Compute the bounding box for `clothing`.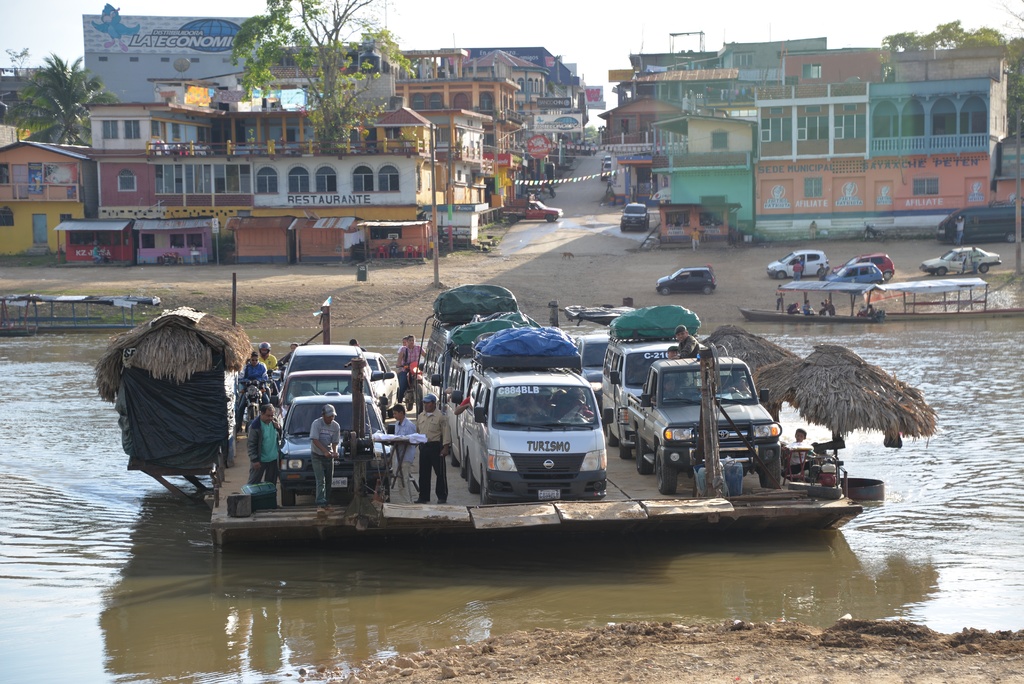
(248, 418, 287, 499).
